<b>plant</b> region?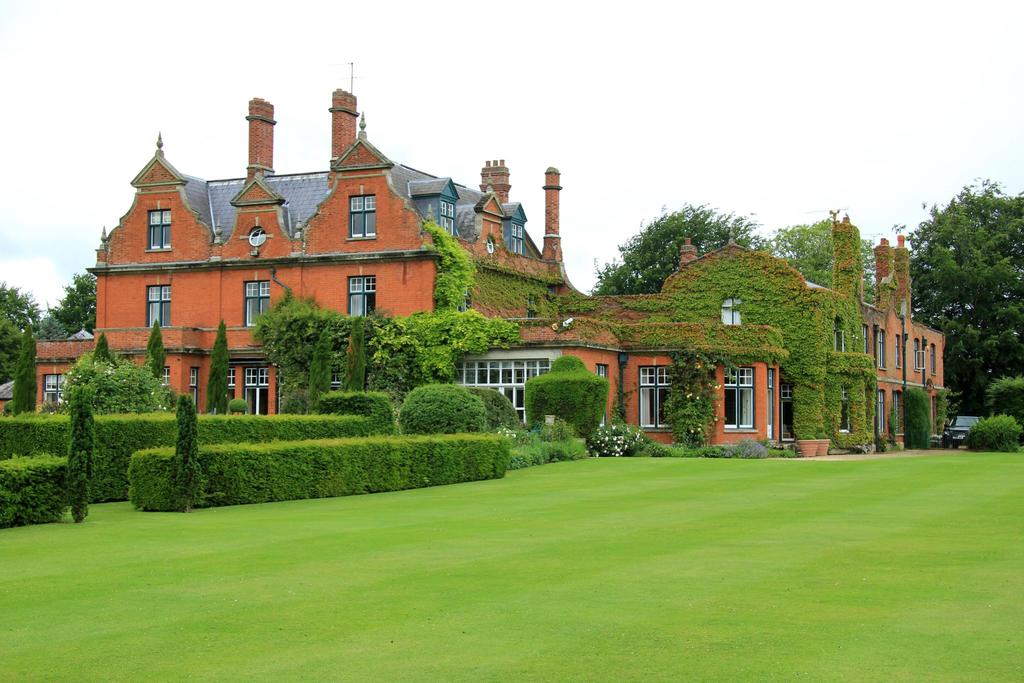
{"x1": 400, "y1": 378, "x2": 485, "y2": 443}
